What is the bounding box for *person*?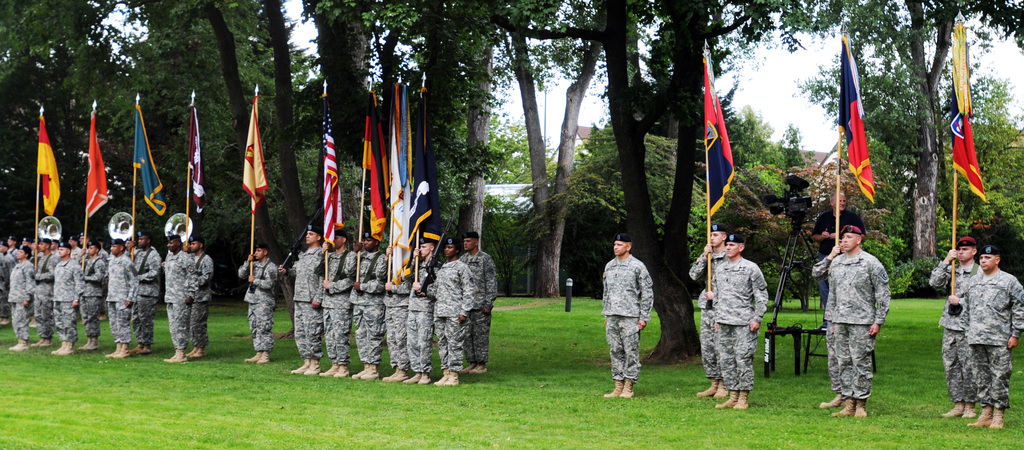
bbox=(951, 246, 1023, 431).
